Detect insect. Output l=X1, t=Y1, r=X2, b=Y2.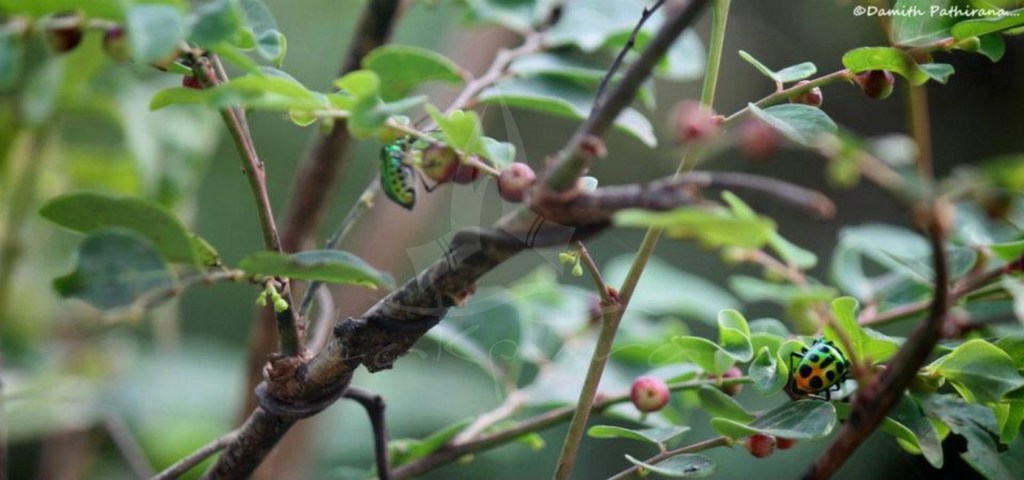
l=781, t=337, r=858, b=404.
